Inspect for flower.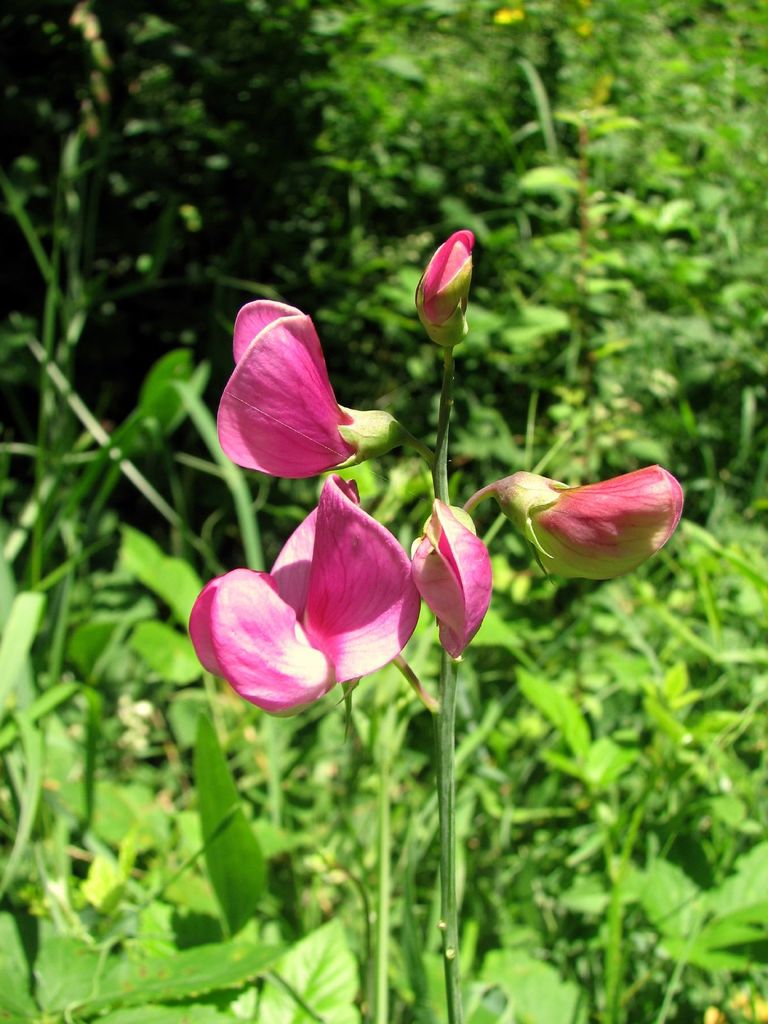
Inspection: bbox=[415, 496, 488, 657].
